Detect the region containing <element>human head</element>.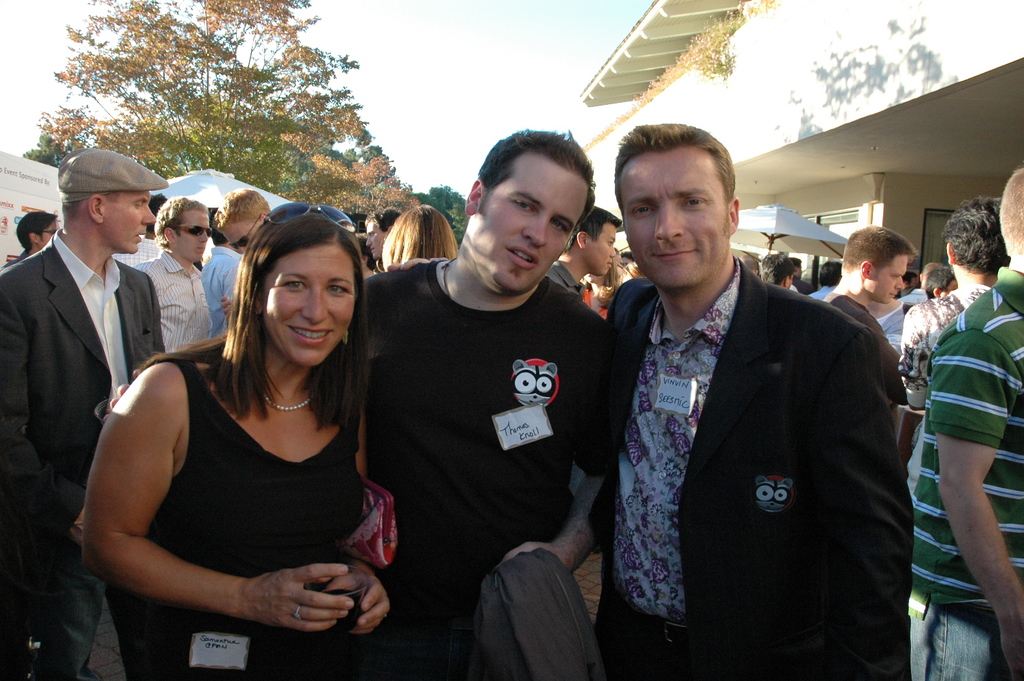
Rect(154, 193, 212, 265).
